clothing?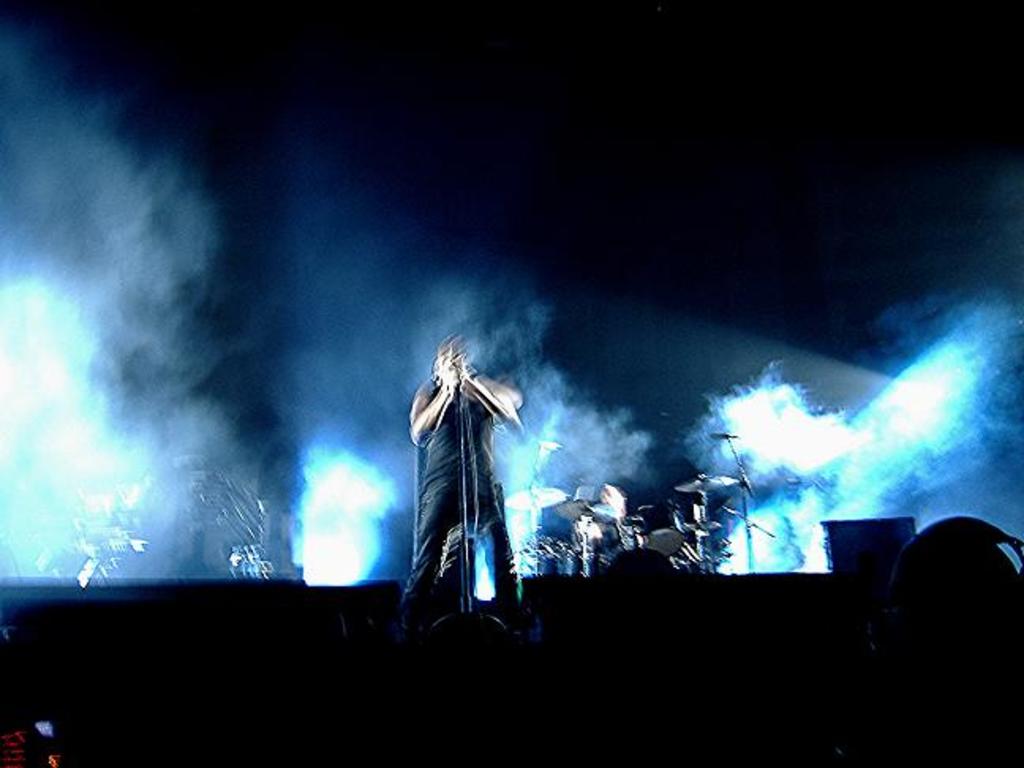
<bbox>409, 378, 520, 631</bbox>
